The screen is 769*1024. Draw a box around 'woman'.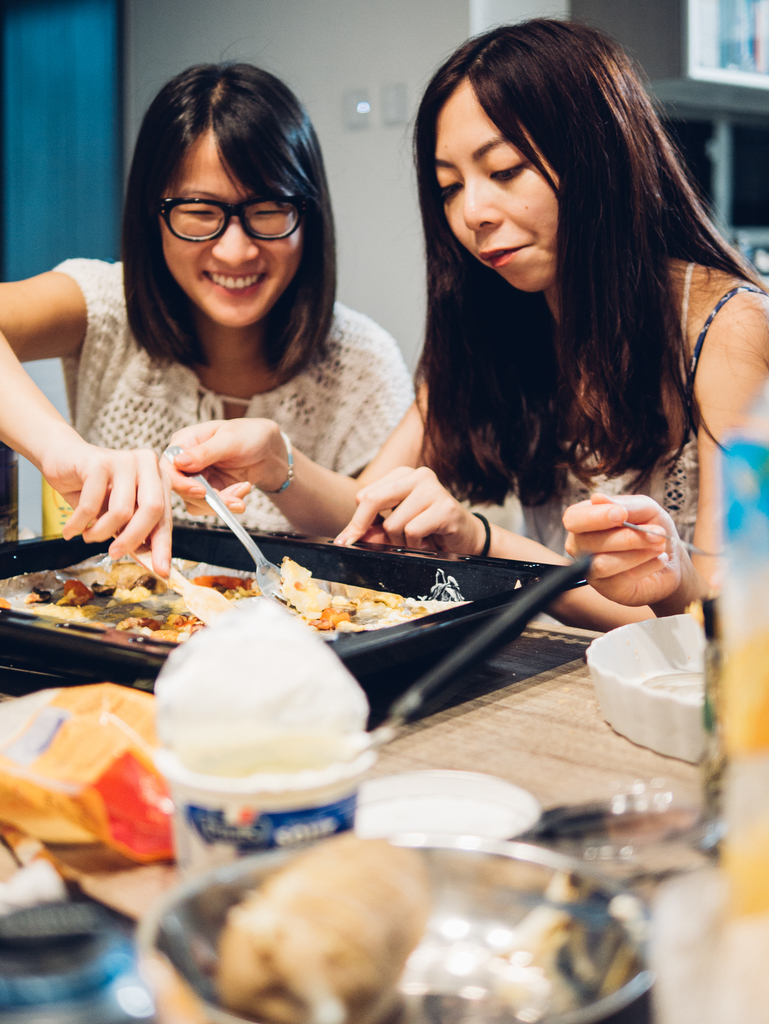
select_region(0, 57, 437, 573).
